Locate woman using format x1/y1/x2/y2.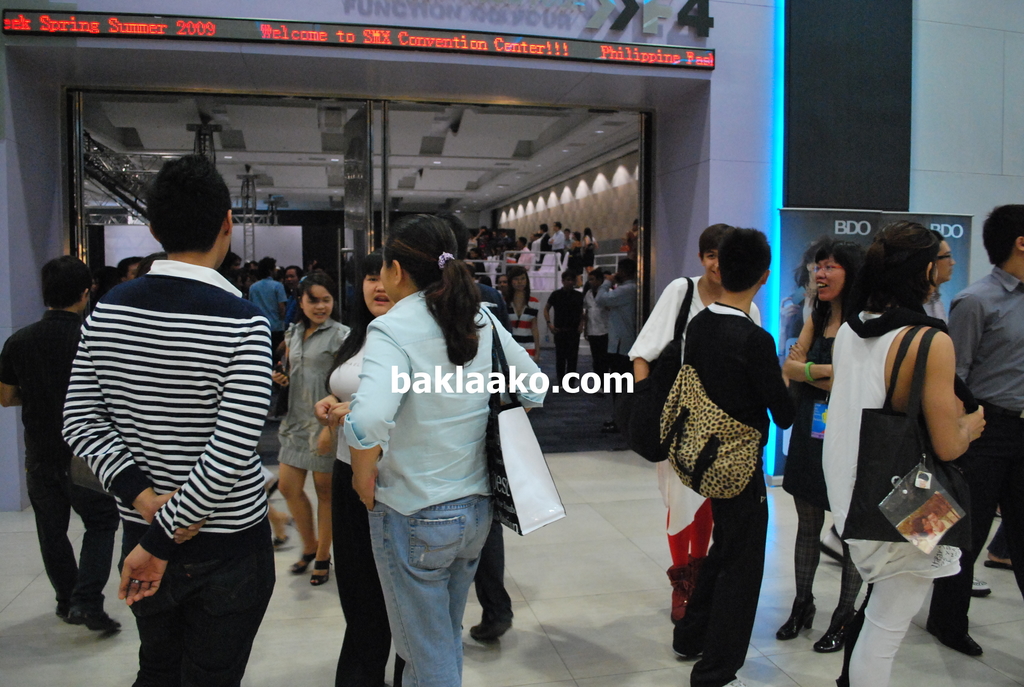
271/272/349/583.
